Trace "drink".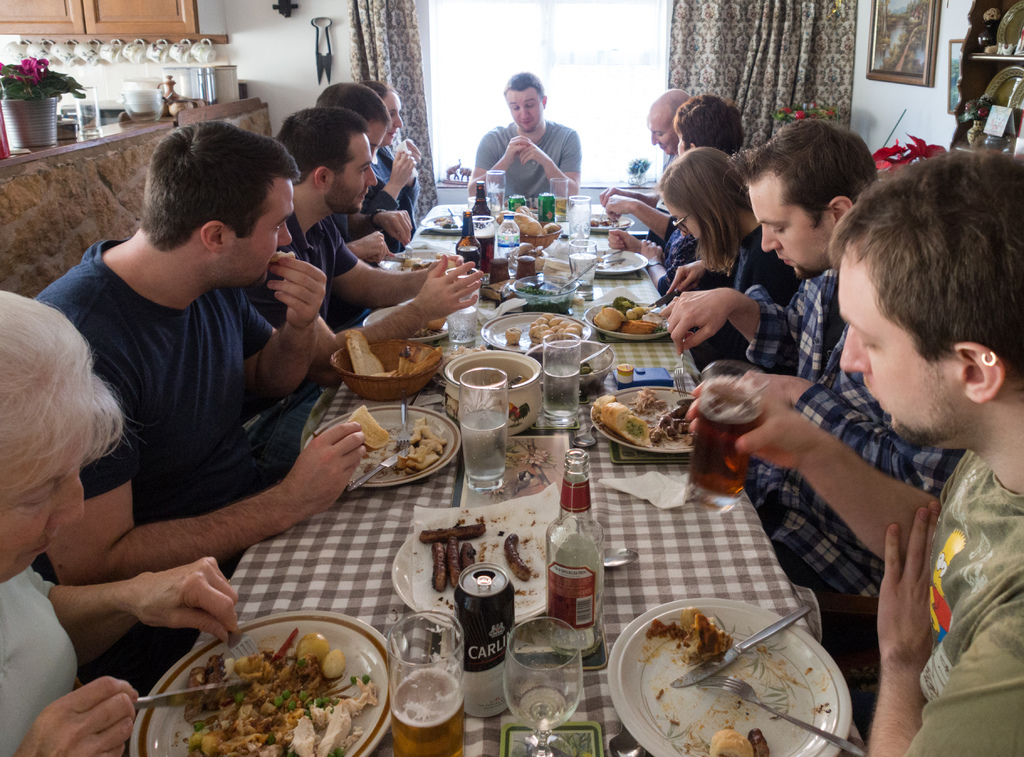
Traced to locate(571, 232, 591, 258).
